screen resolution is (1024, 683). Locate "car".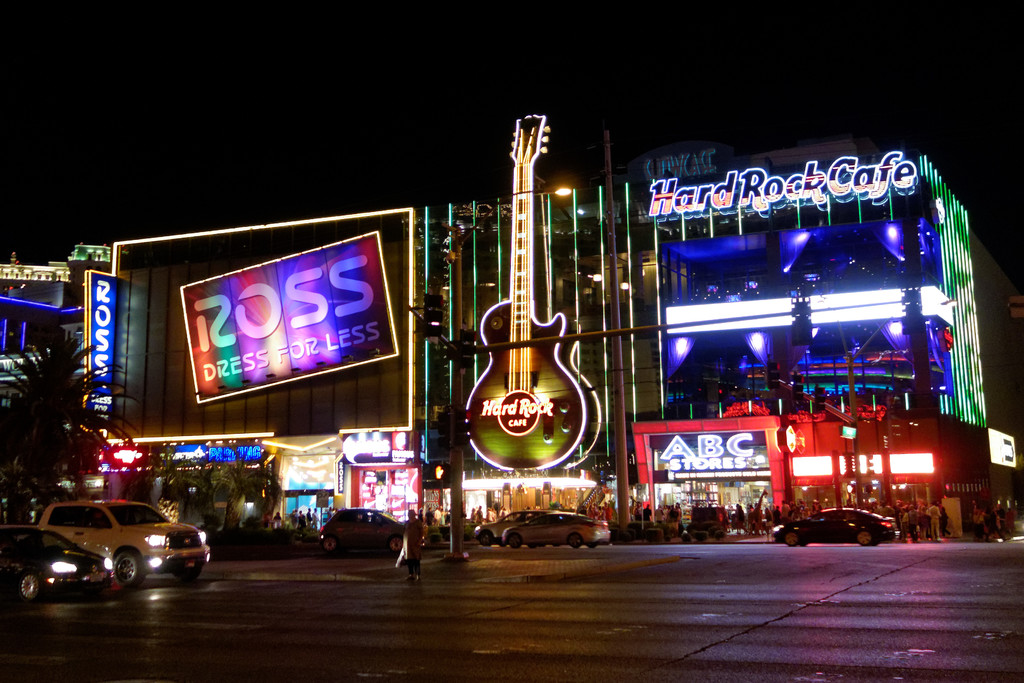
505, 513, 615, 545.
